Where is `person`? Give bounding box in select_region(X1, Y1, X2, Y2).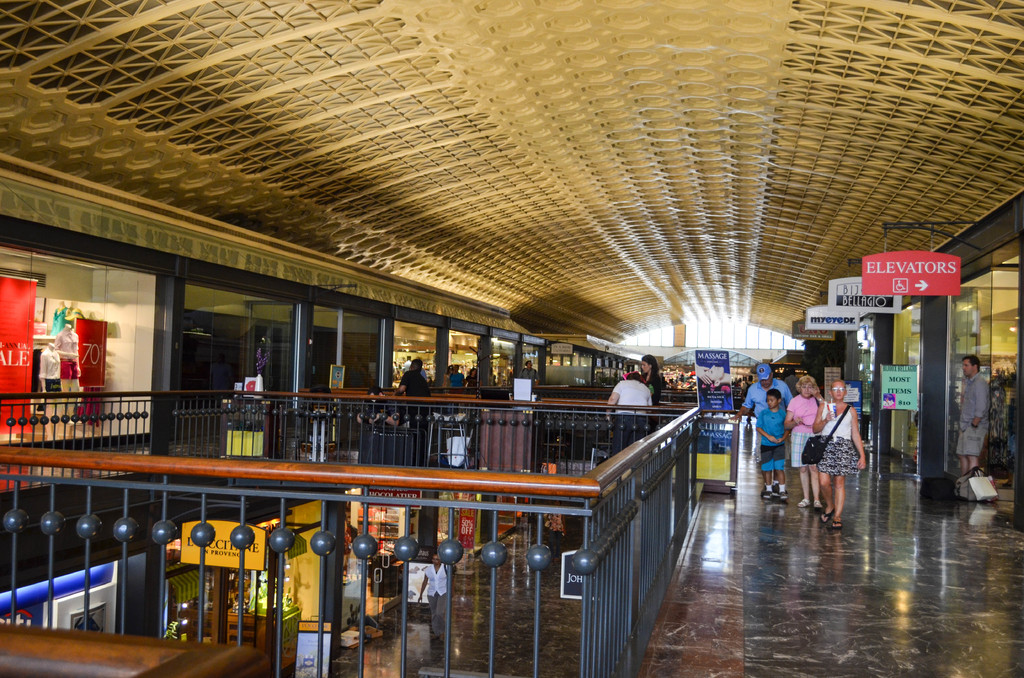
select_region(753, 386, 791, 501).
